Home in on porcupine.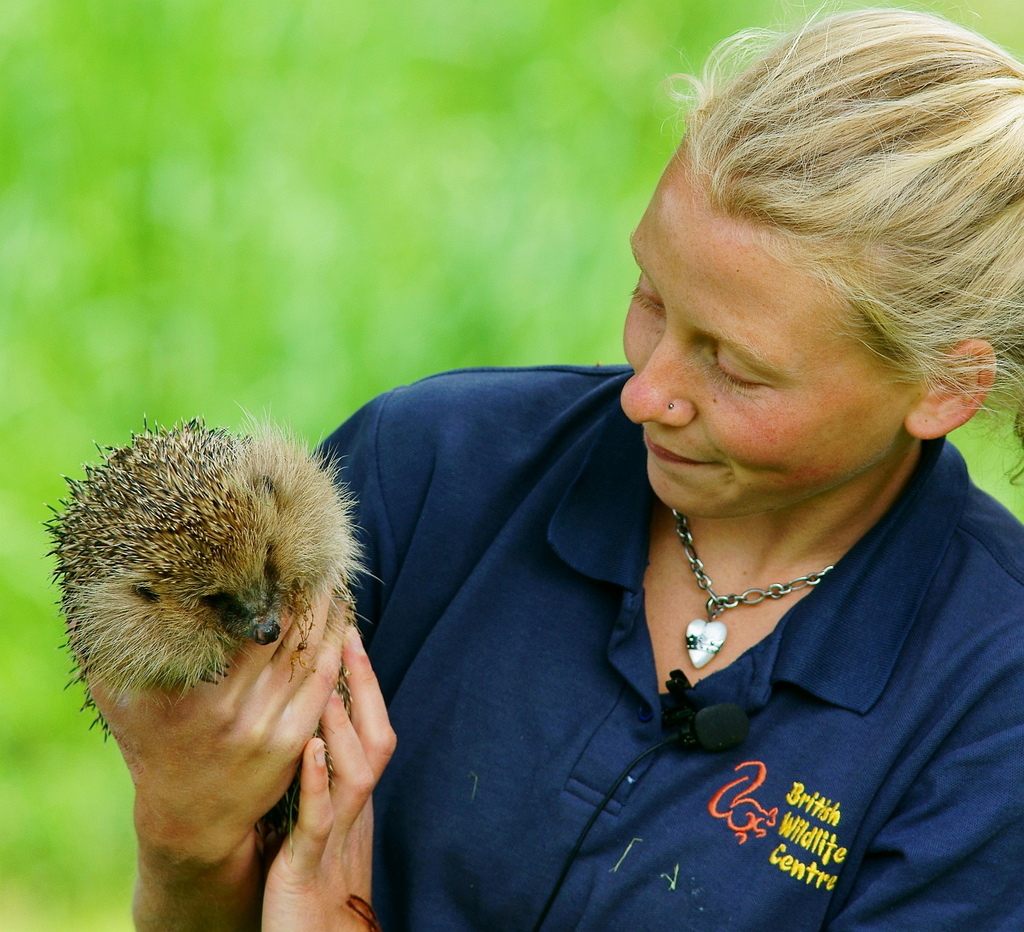
Homed in at (left=43, top=401, right=373, bottom=749).
